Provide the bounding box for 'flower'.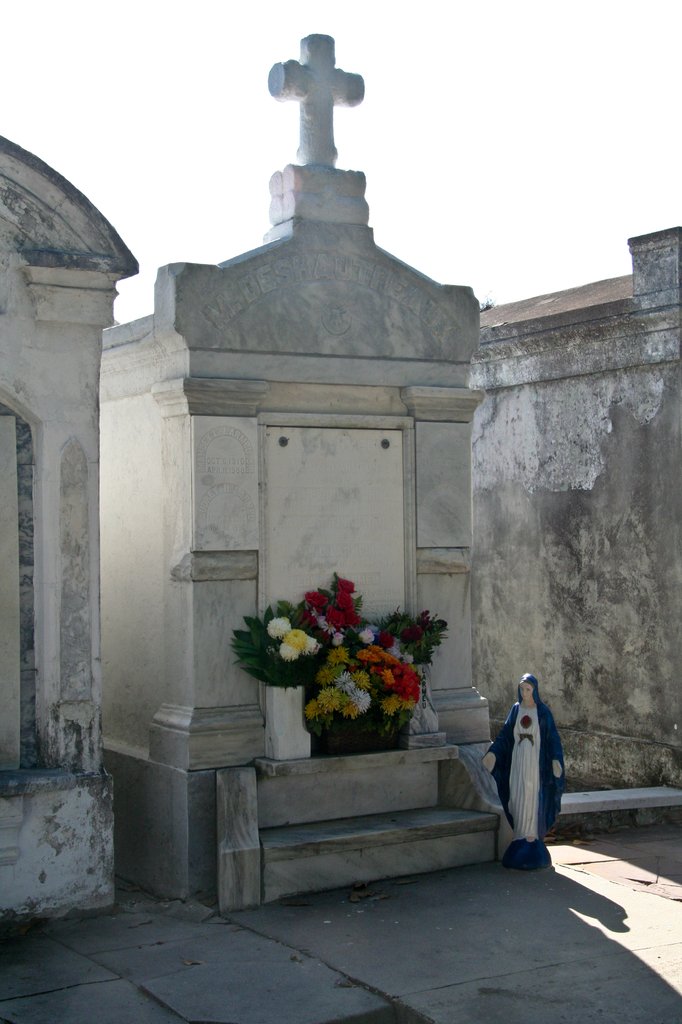
bbox=(335, 575, 354, 595).
